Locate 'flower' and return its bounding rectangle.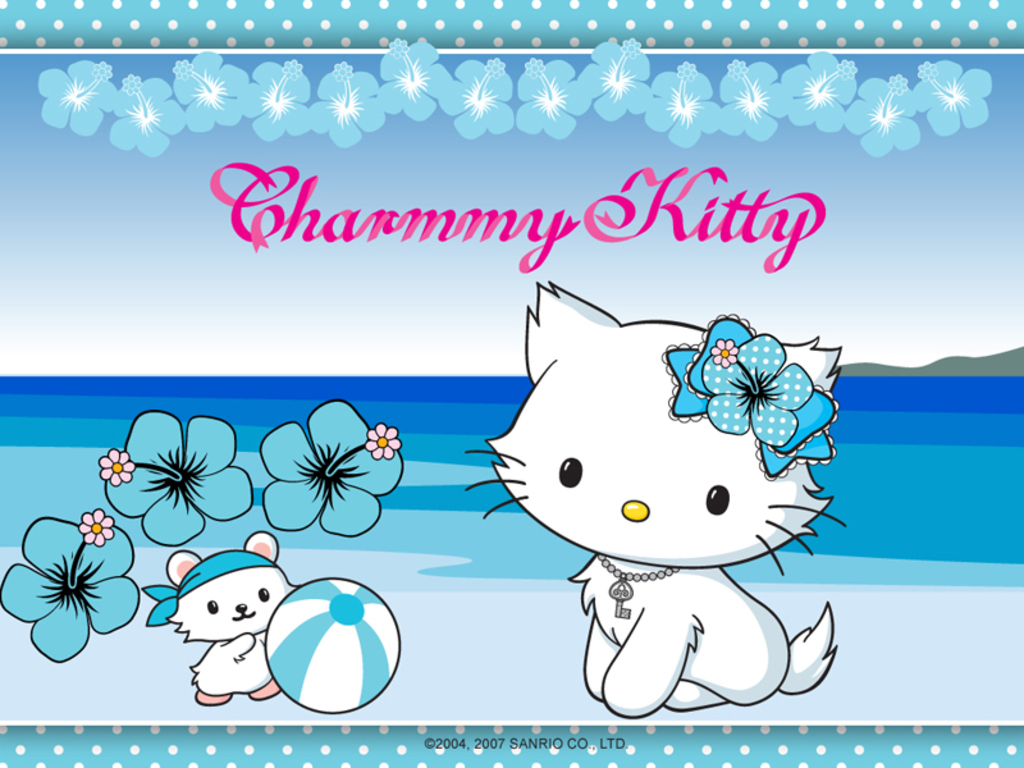
select_region(914, 58, 992, 138).
